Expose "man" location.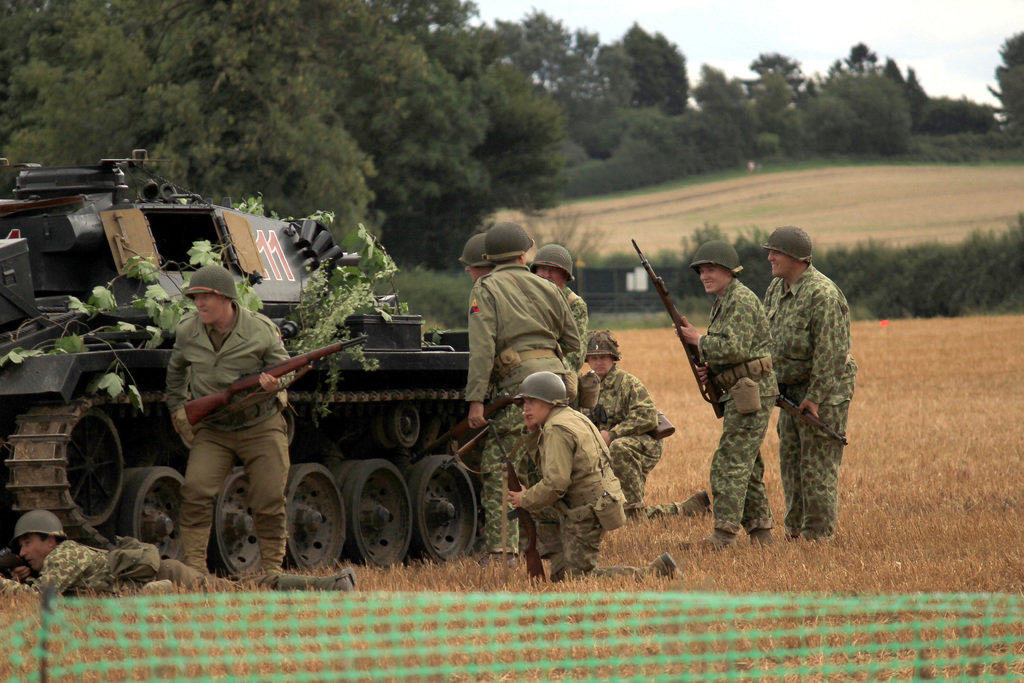
Exposed at (760,231,855,543).
